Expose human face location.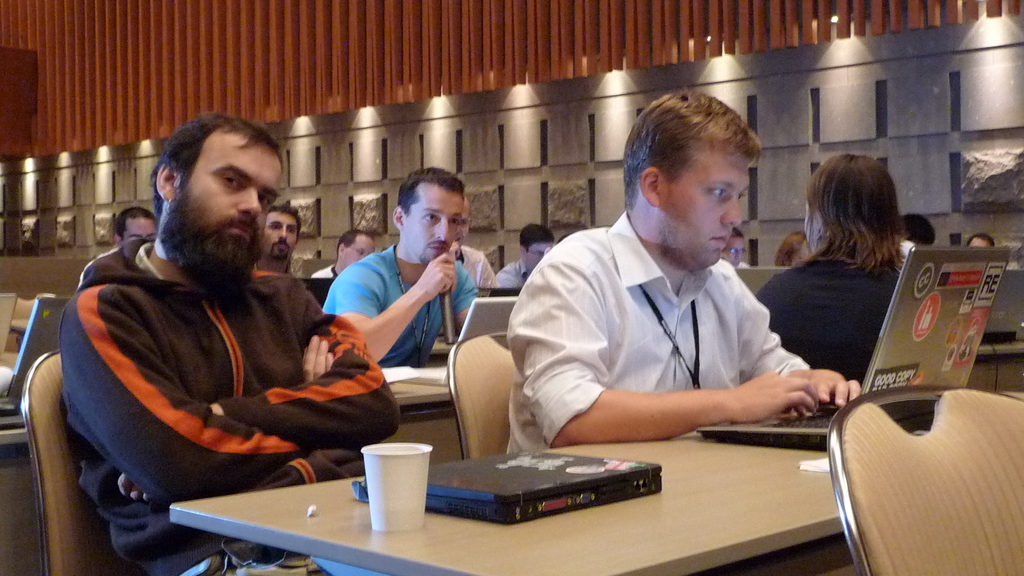
Exposed at 266,204,297,251.
